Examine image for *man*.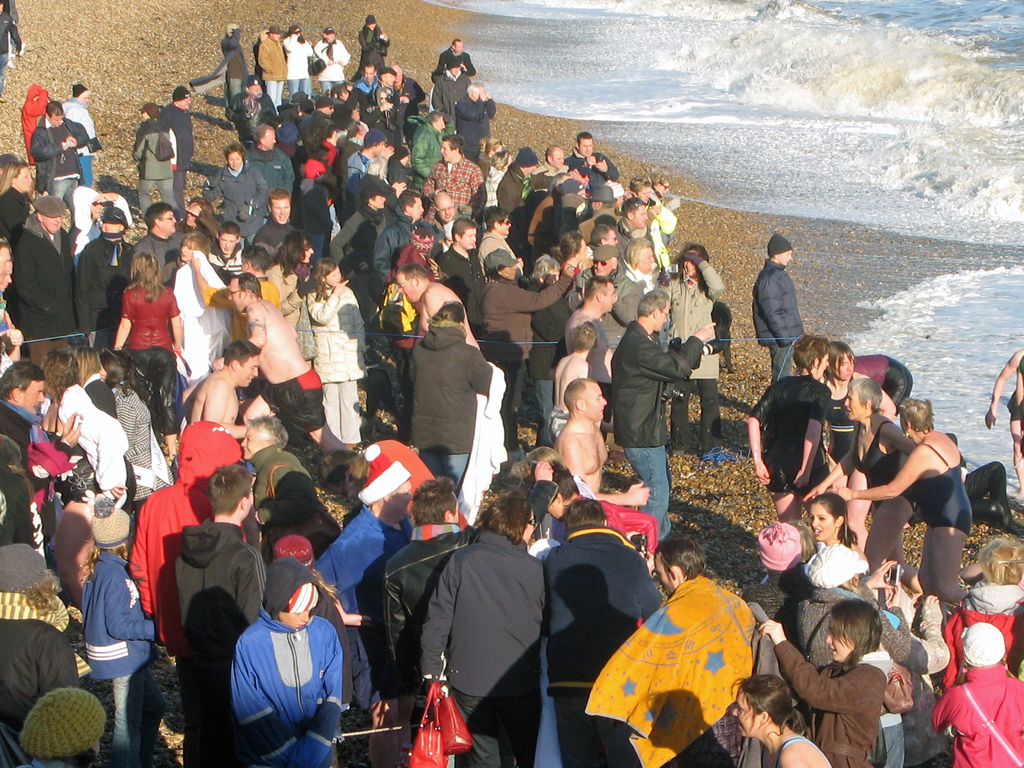
Examination result: BBox(8, 196, 85, 372).
